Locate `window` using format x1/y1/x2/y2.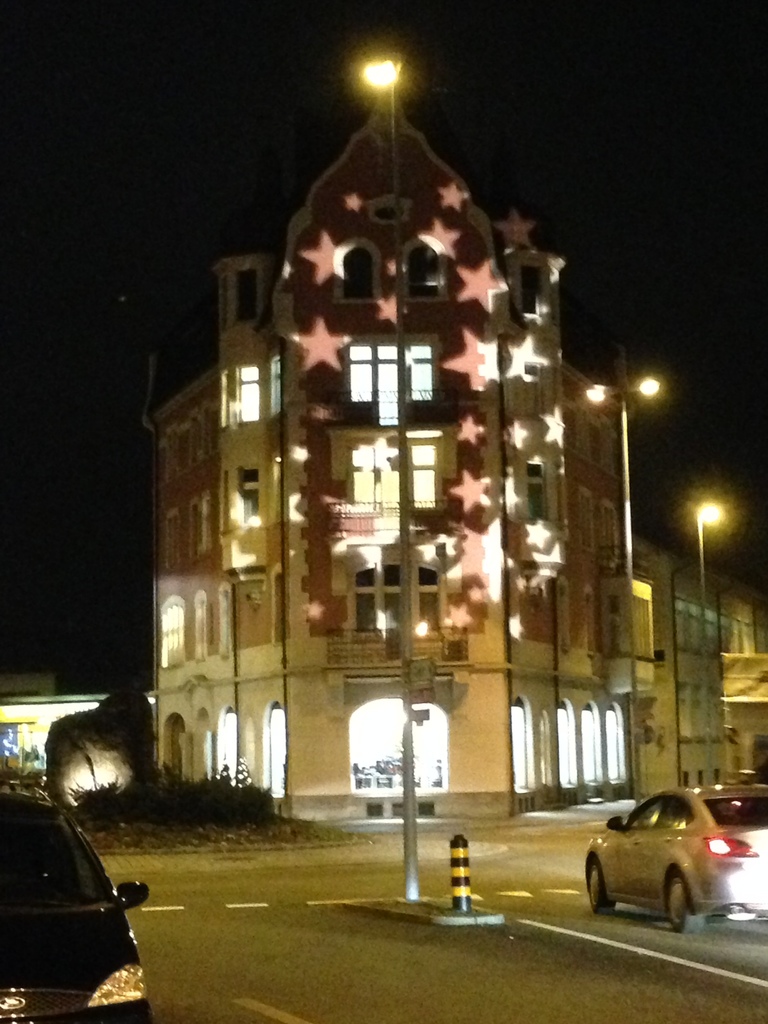
606/505/614/564.
